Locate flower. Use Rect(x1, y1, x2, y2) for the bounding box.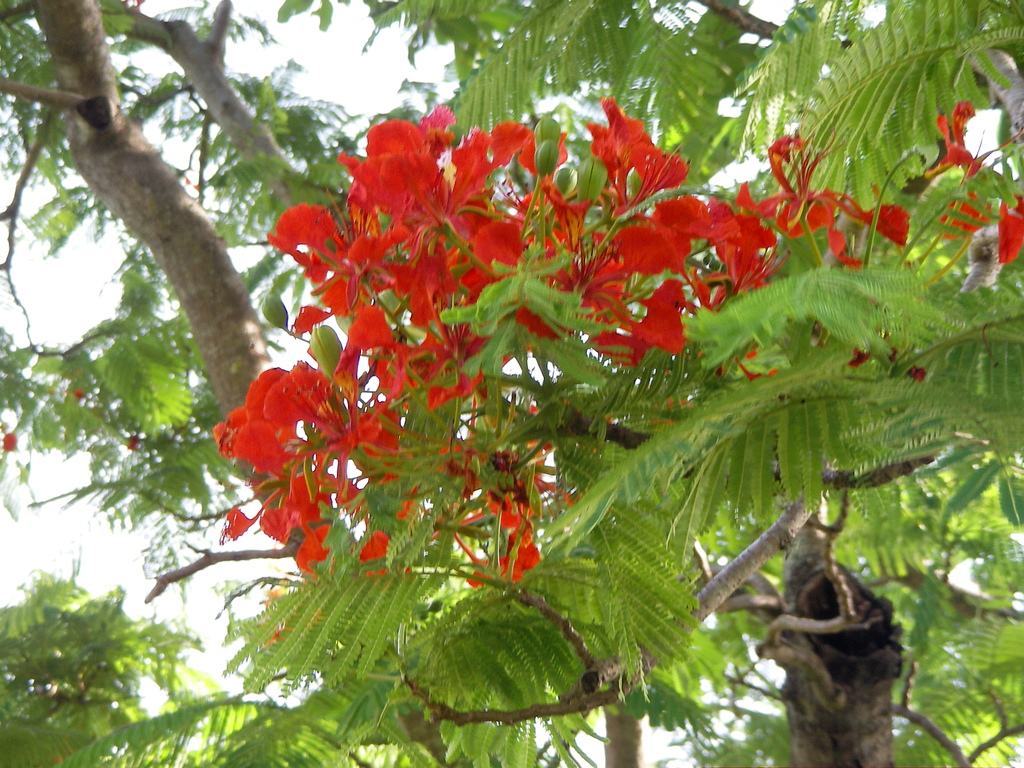
Rect(933, 193, 1023, 266).
